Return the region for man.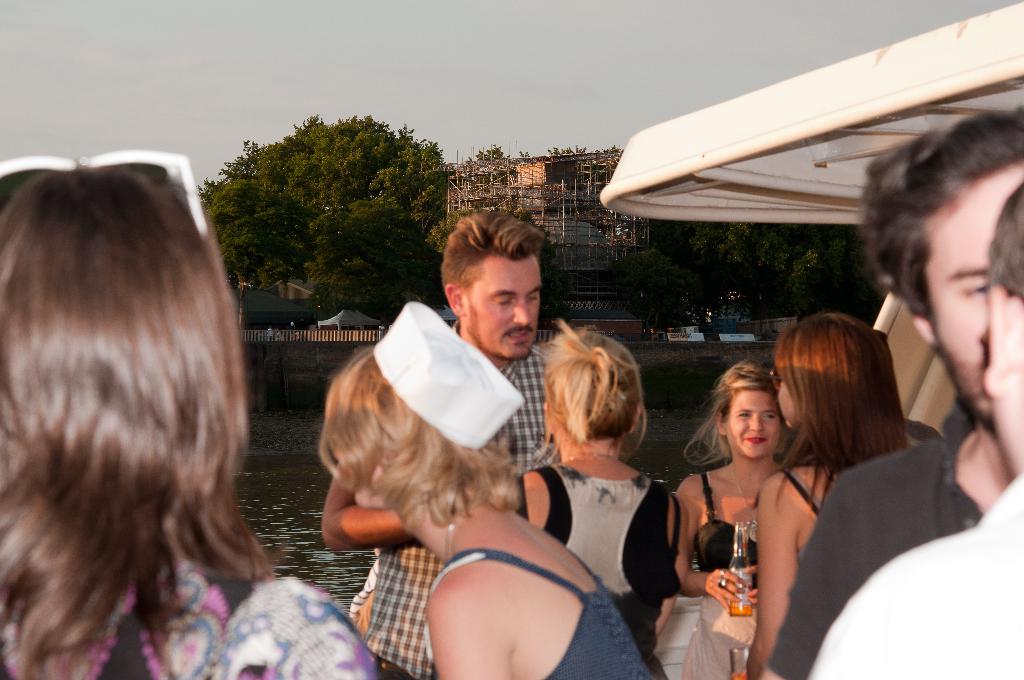
(x1=284, y1=275, x2=594, y2=620).
